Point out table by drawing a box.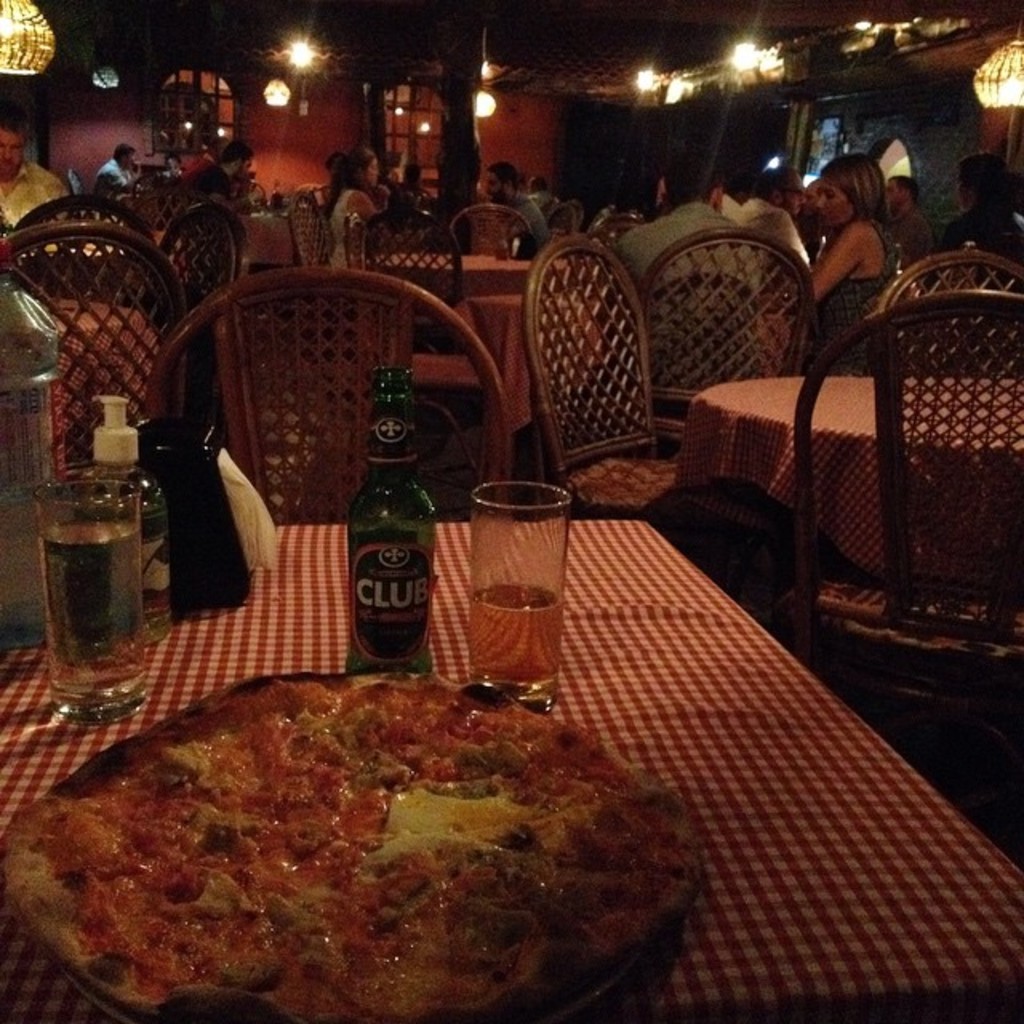
0:304:152:502.
